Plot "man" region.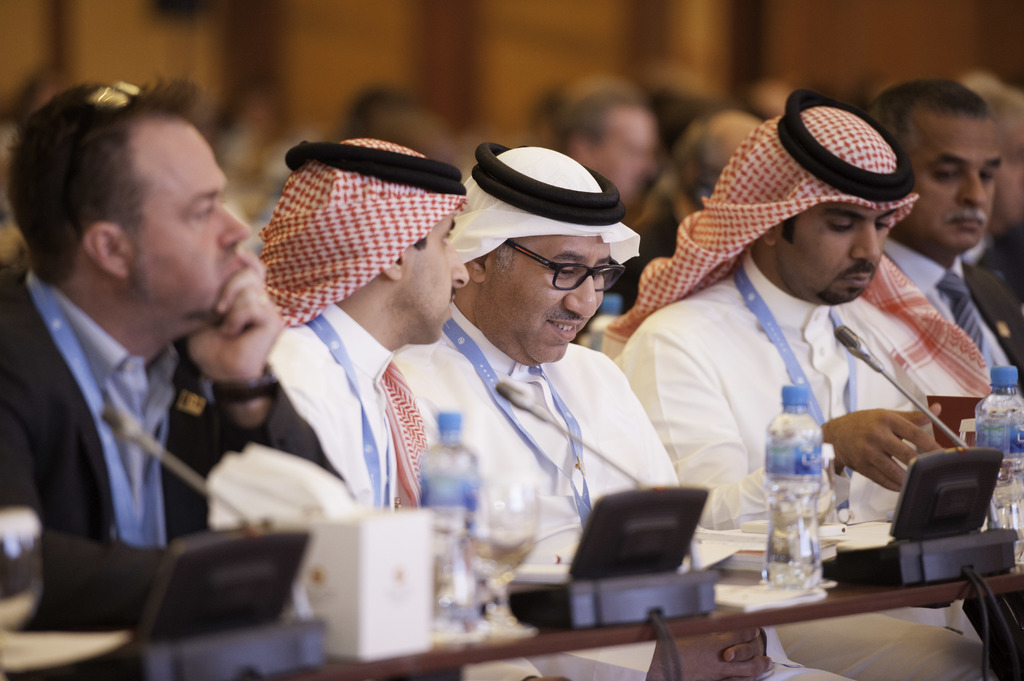
Plotted at 609 87 1014 680.
